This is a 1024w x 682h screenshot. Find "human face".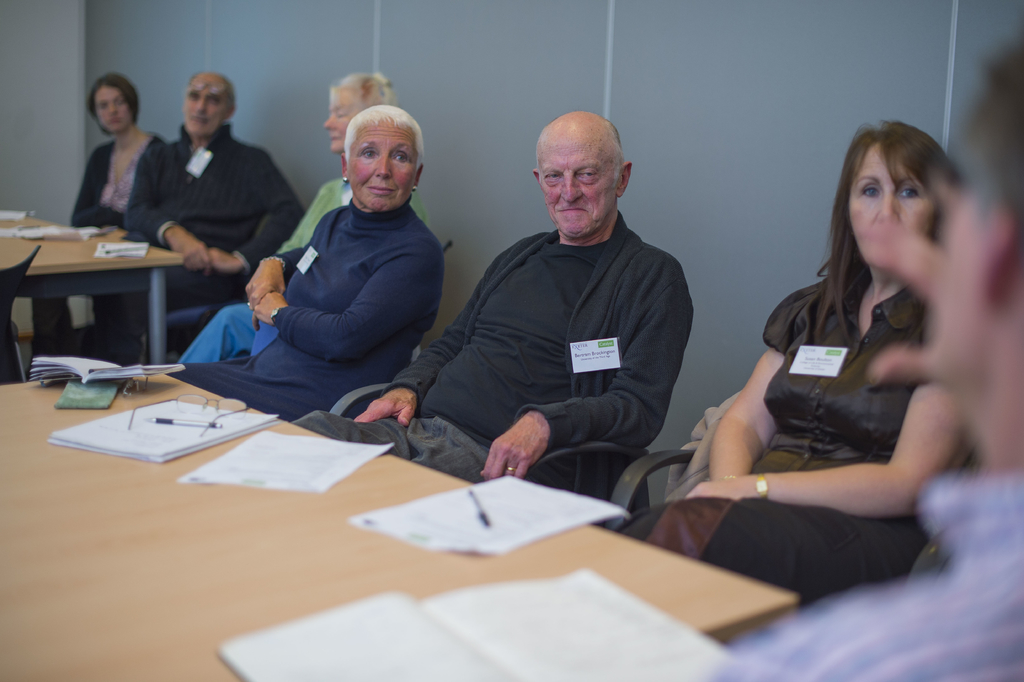
Bounding box: box(323, 87, 360, 157).
